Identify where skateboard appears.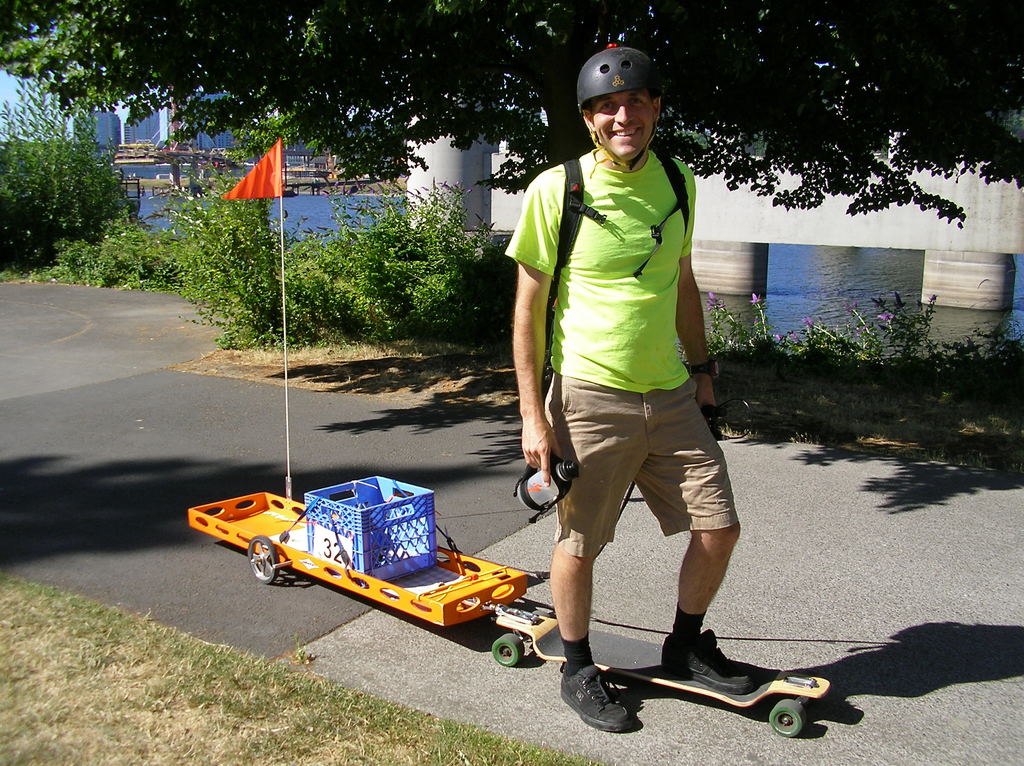
Appears at box(486, 604, 831, 738).
